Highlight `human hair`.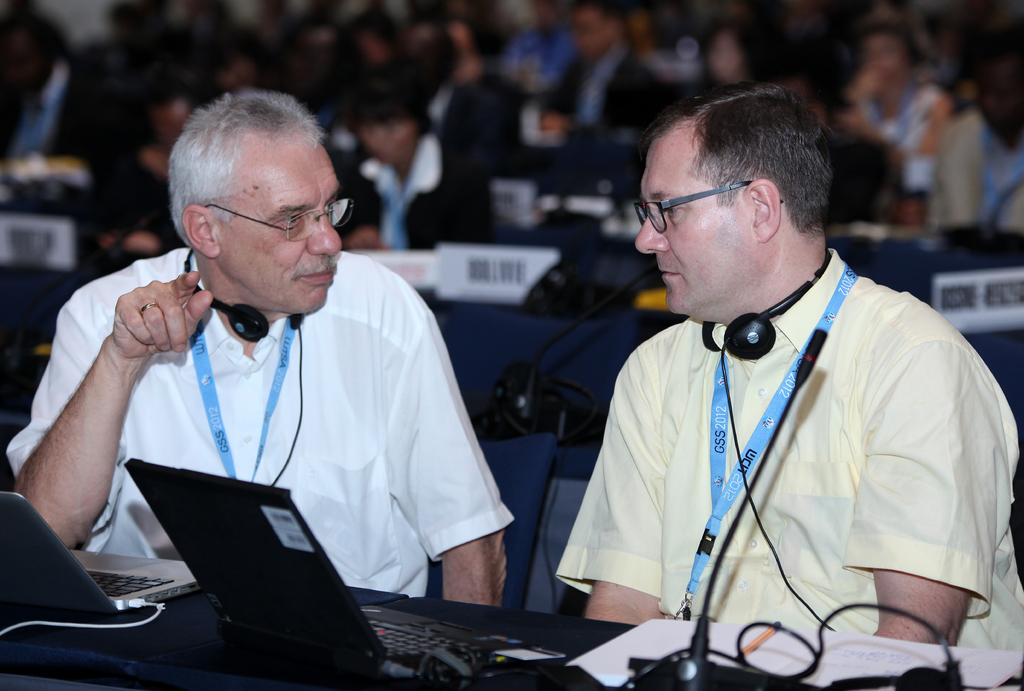
Highlighted region: x1=652, y1=92, x2=842, y2=223.
